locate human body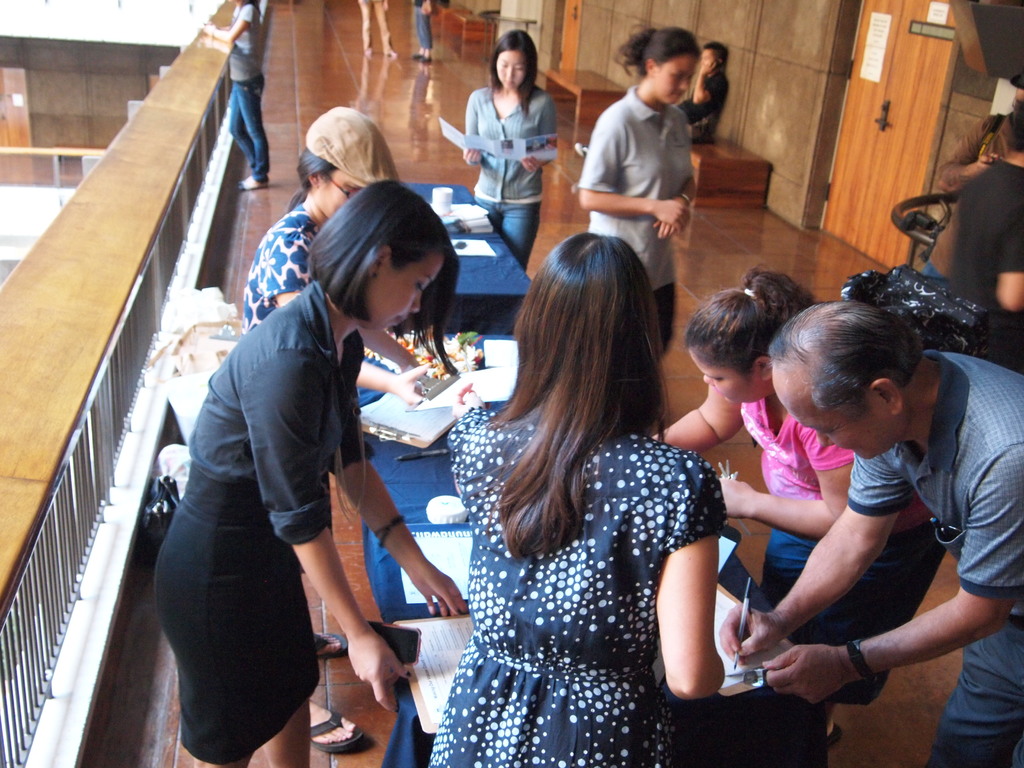
l=715, t=352, r=1023, b=767
